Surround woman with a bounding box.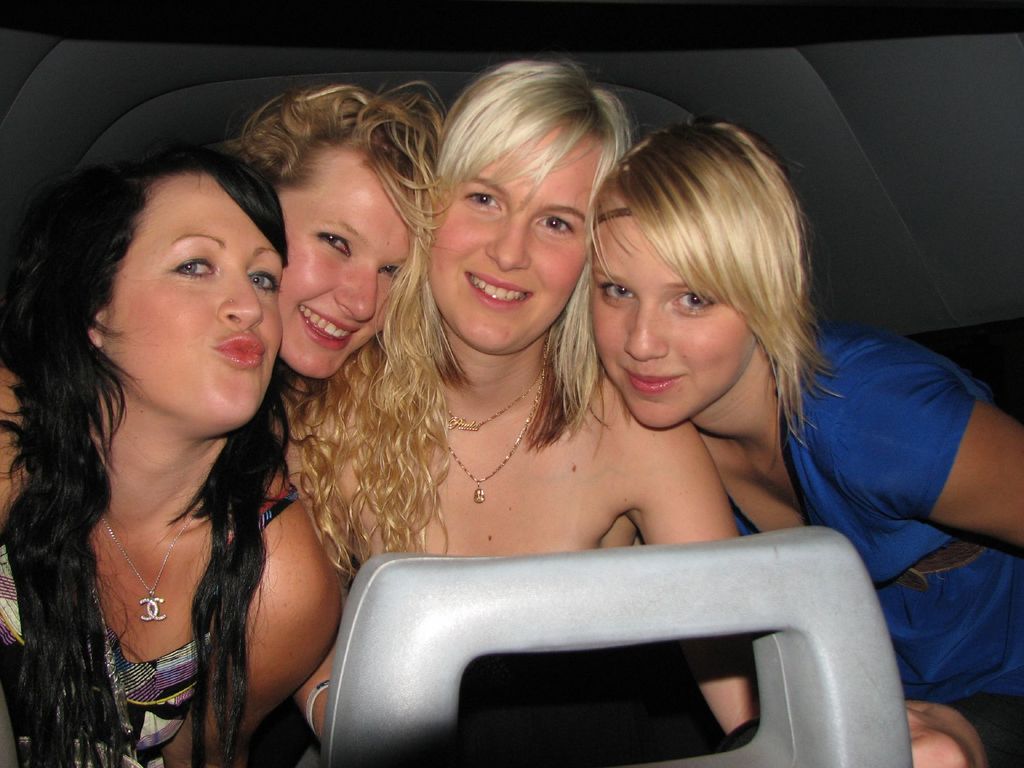
Rect(215, 76, 470, 591).
